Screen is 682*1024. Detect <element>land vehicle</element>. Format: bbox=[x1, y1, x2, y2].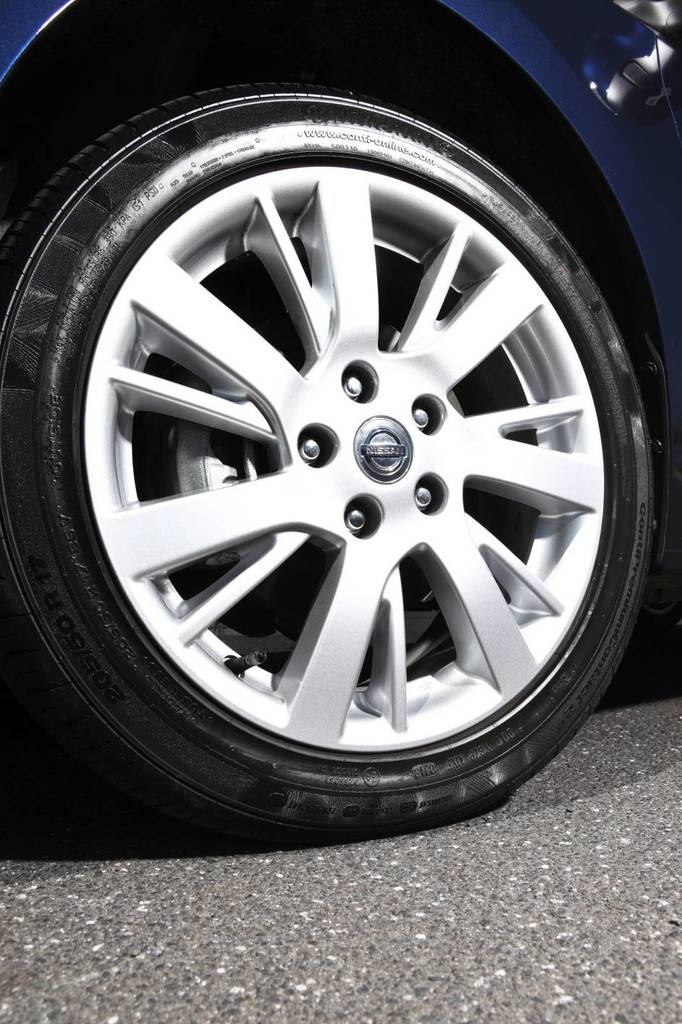
bbox=[0, 0, 681, 843].
